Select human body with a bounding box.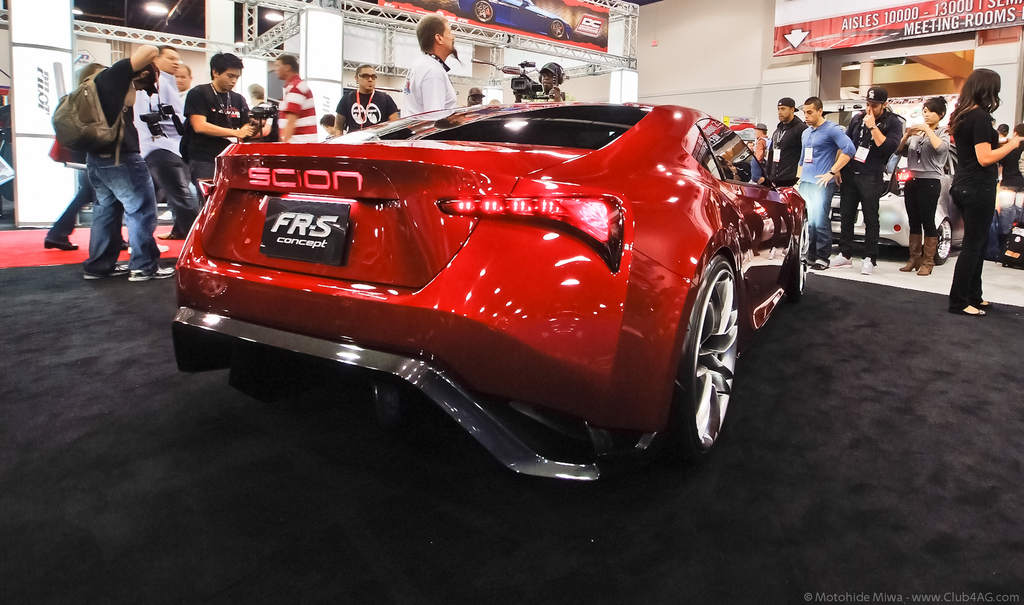
bbox=[75, 42, 172, 281].
